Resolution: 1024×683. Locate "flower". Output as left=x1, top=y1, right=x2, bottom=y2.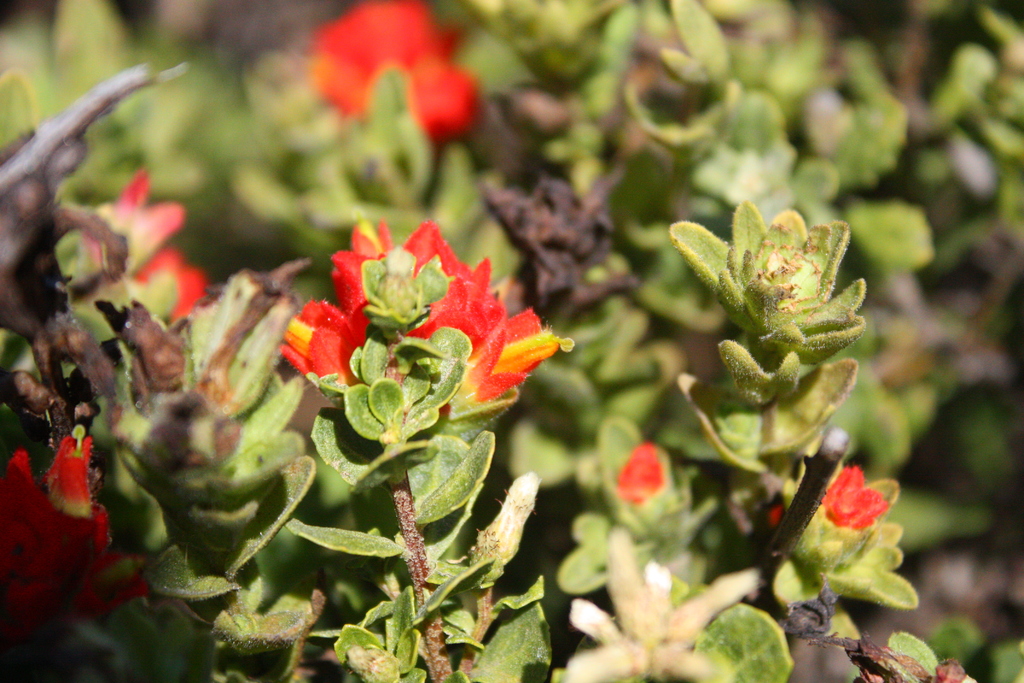
left=84, top=169, right=218, bottom=327.
